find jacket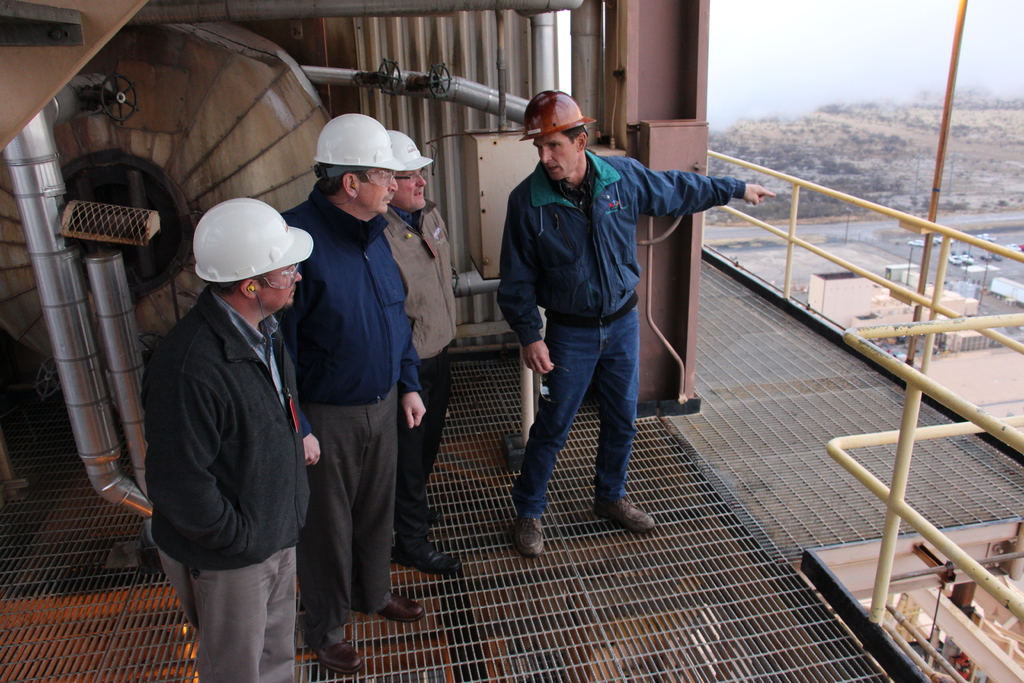
378,197,461,368
